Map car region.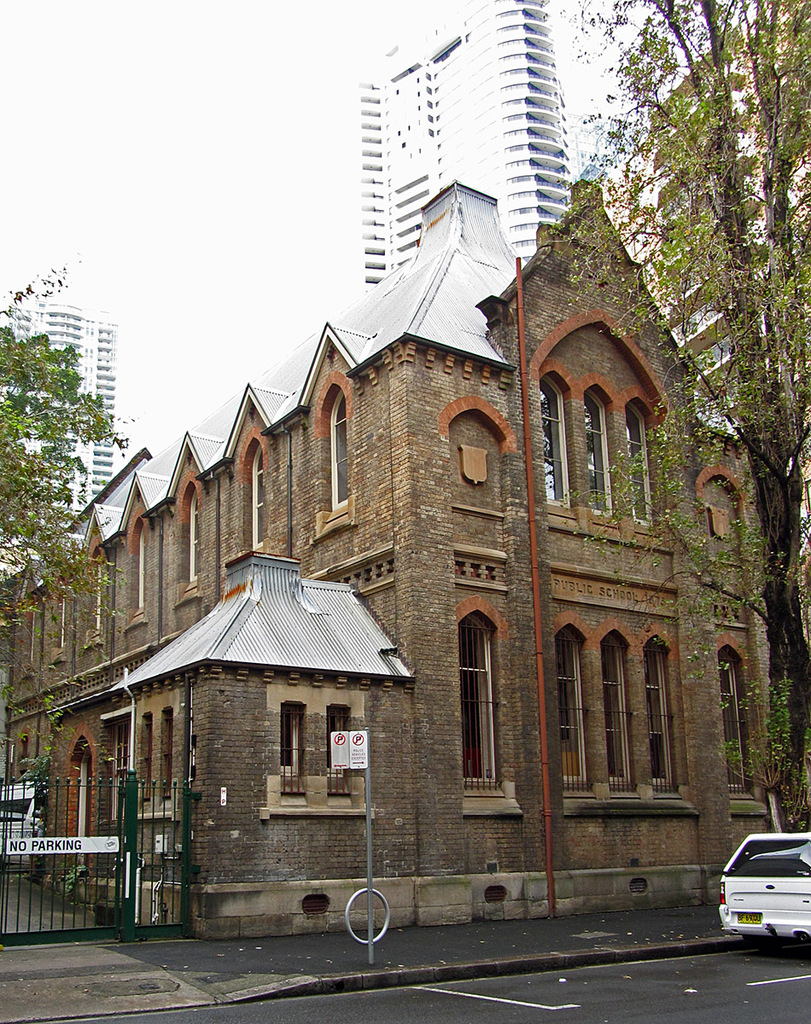
Mapped to <box>709,836,810,955</box>.
